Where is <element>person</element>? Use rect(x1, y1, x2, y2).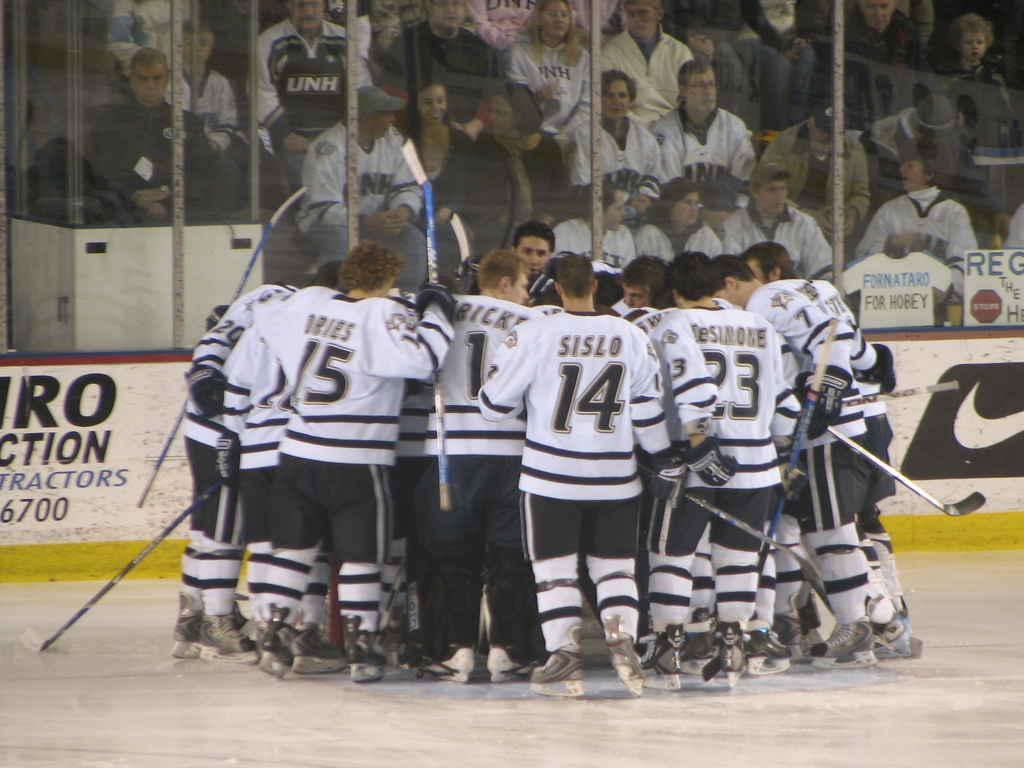
rect(600, 0, 699, 116).
